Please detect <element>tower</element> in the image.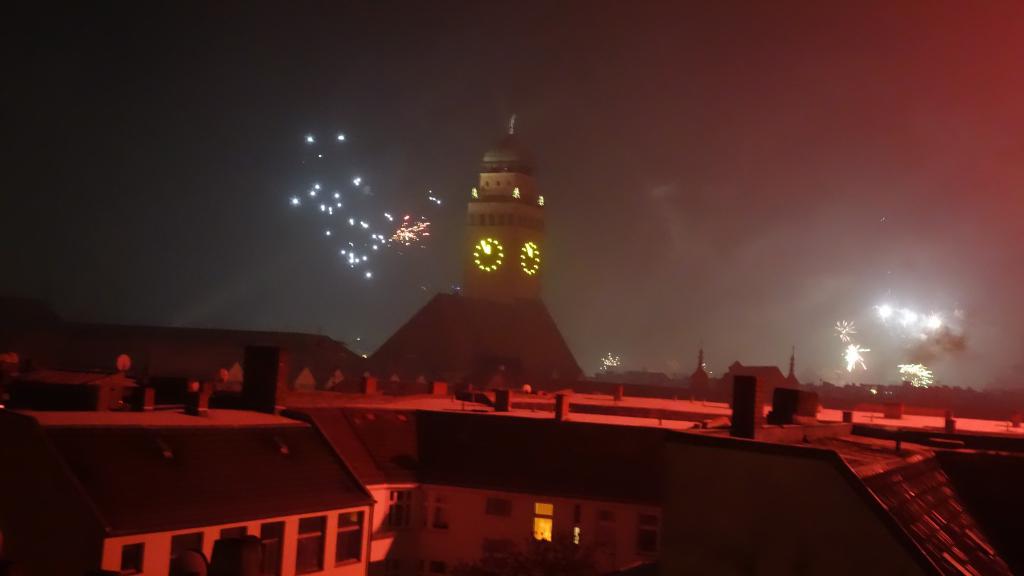
458, 105, 548, 301.
